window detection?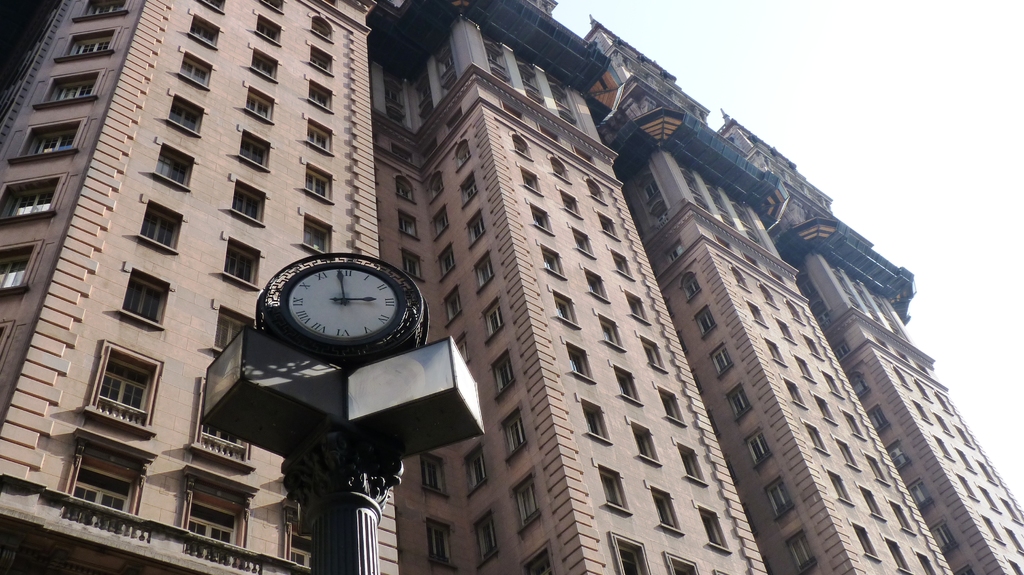
l=712, t=185, r=725, b=207
